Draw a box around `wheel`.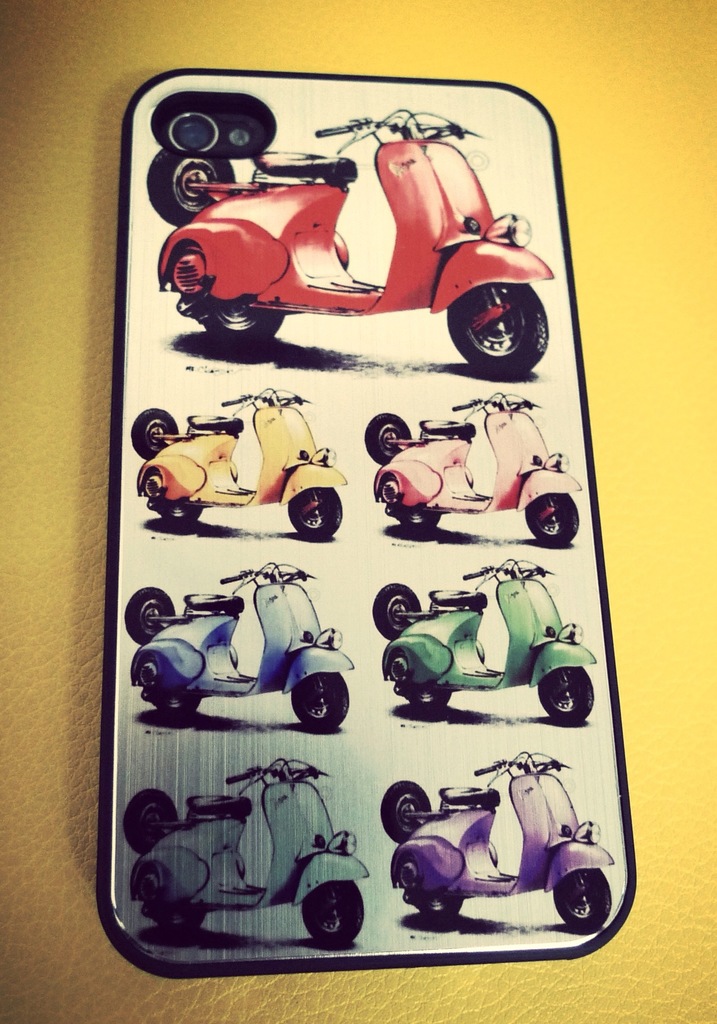
box=[145, 147, 236, 227].
